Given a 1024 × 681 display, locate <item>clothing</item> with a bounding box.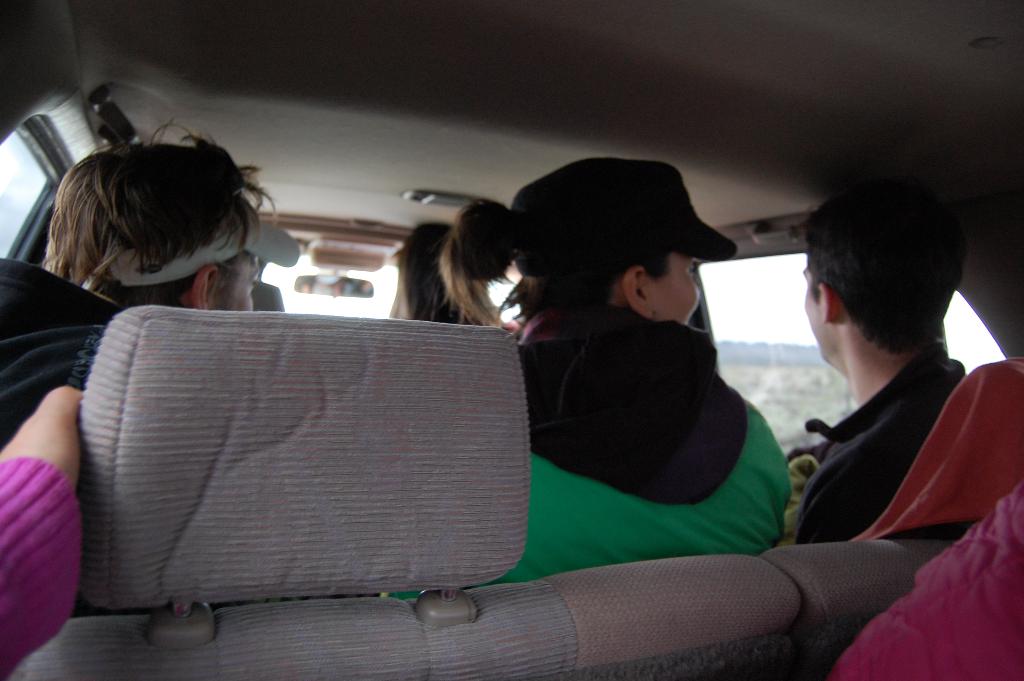
Located: detection(827, 479, 1023, 680).
